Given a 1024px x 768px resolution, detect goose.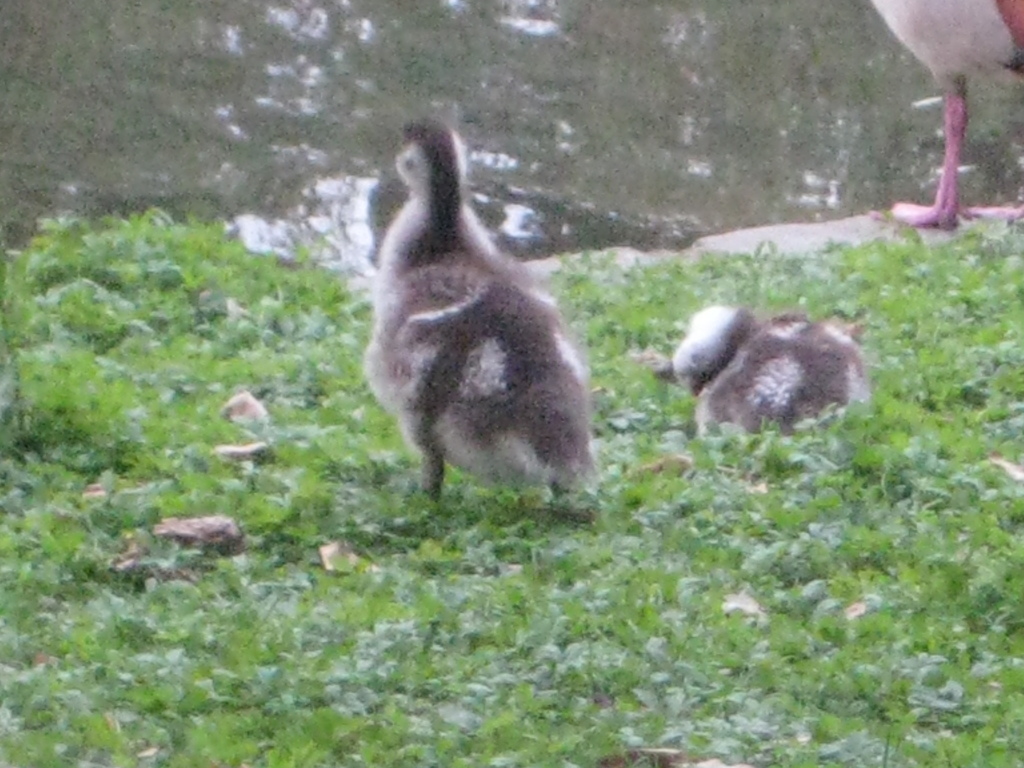
bbox=[874, 0, 1023, 220].
